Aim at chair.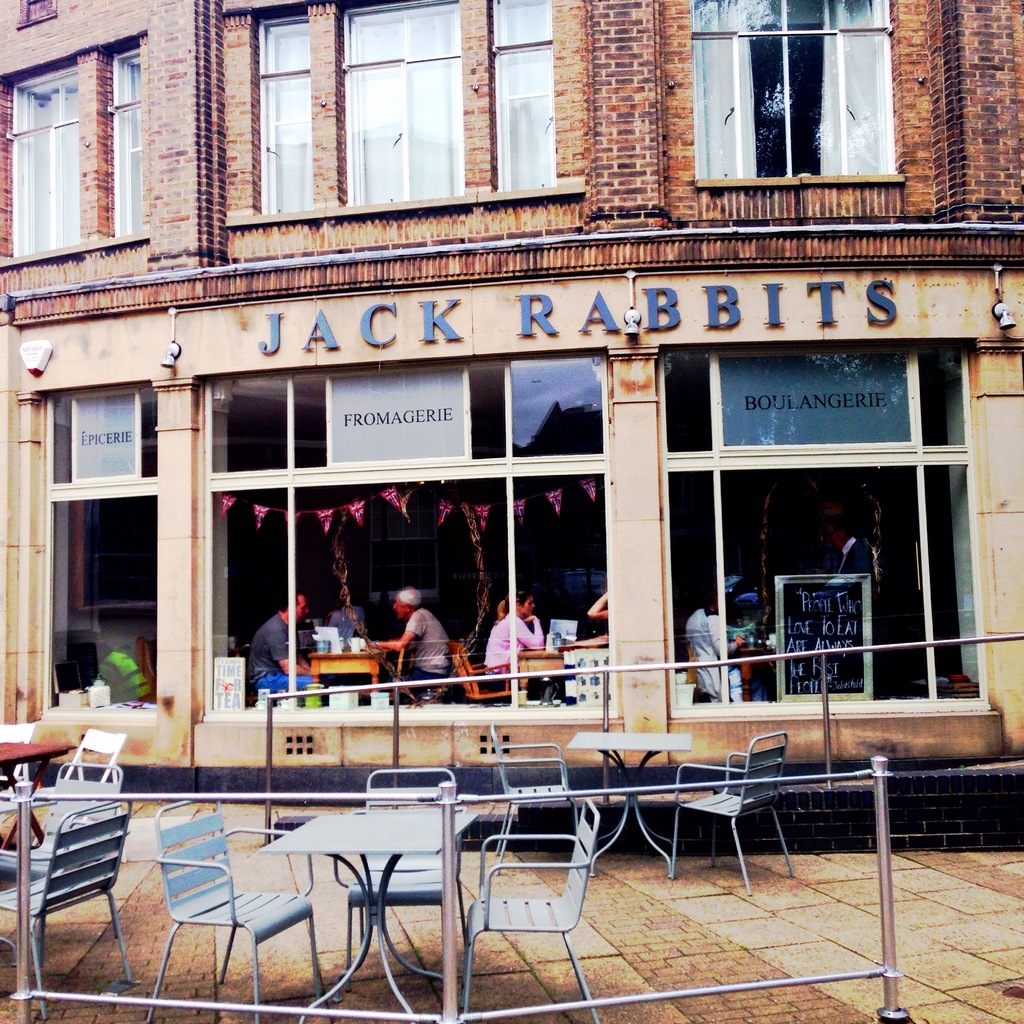
Aimed at select_region(0, 722, 32, 792).
